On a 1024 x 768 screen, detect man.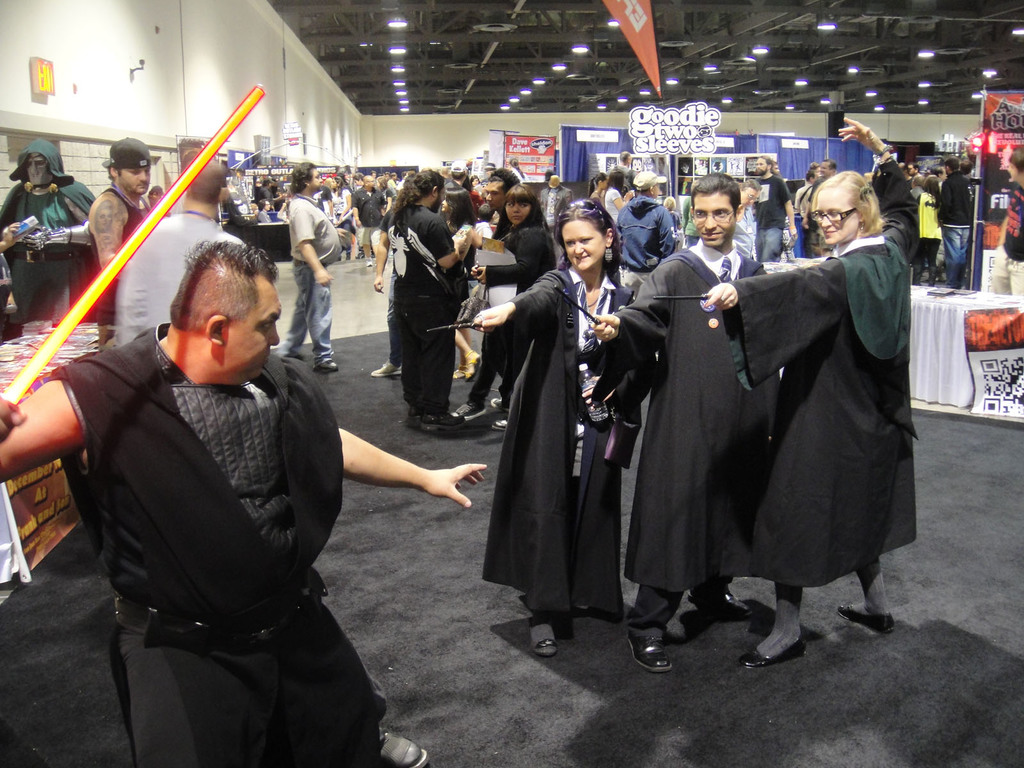
box=[605, 170, 768, 677].
